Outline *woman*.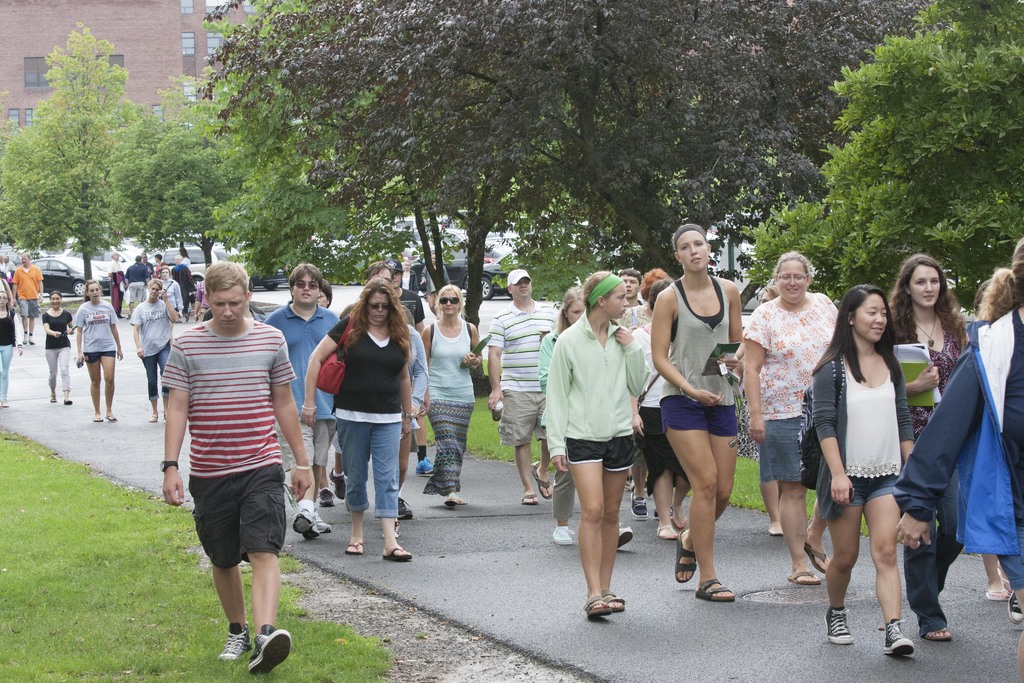
Outline: {"left": 417, "top": 285, "right": 487, "bottom": 502}.
